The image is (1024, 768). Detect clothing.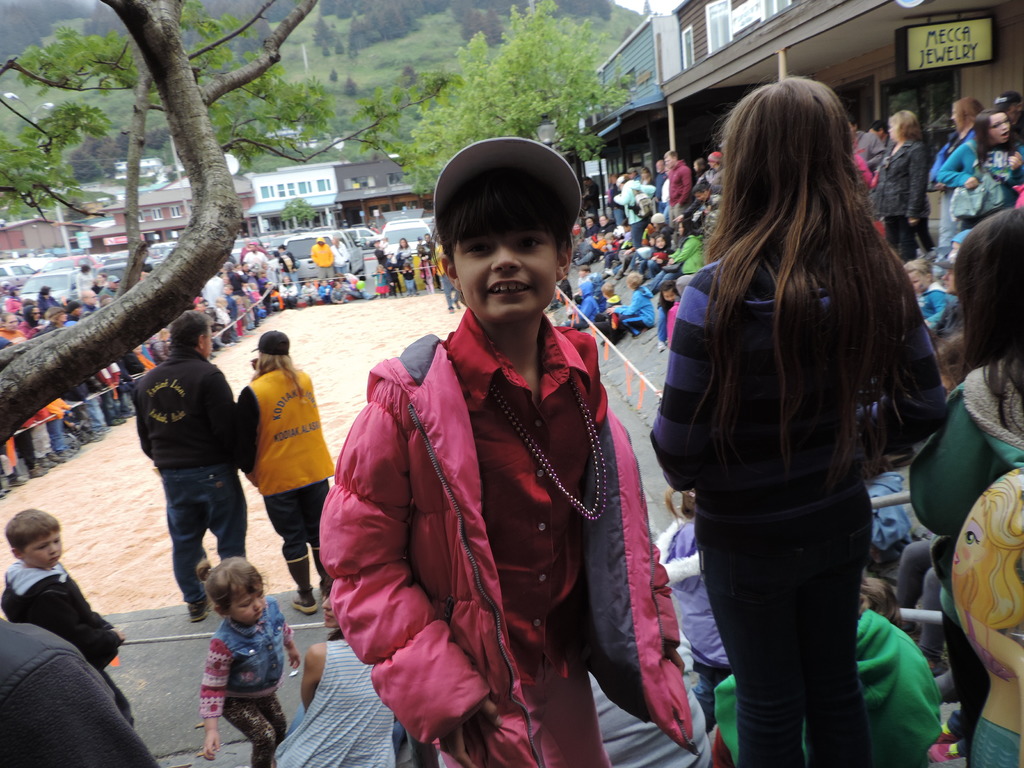
Detection: x1=715 y1=460 x2=938 y2=726.
